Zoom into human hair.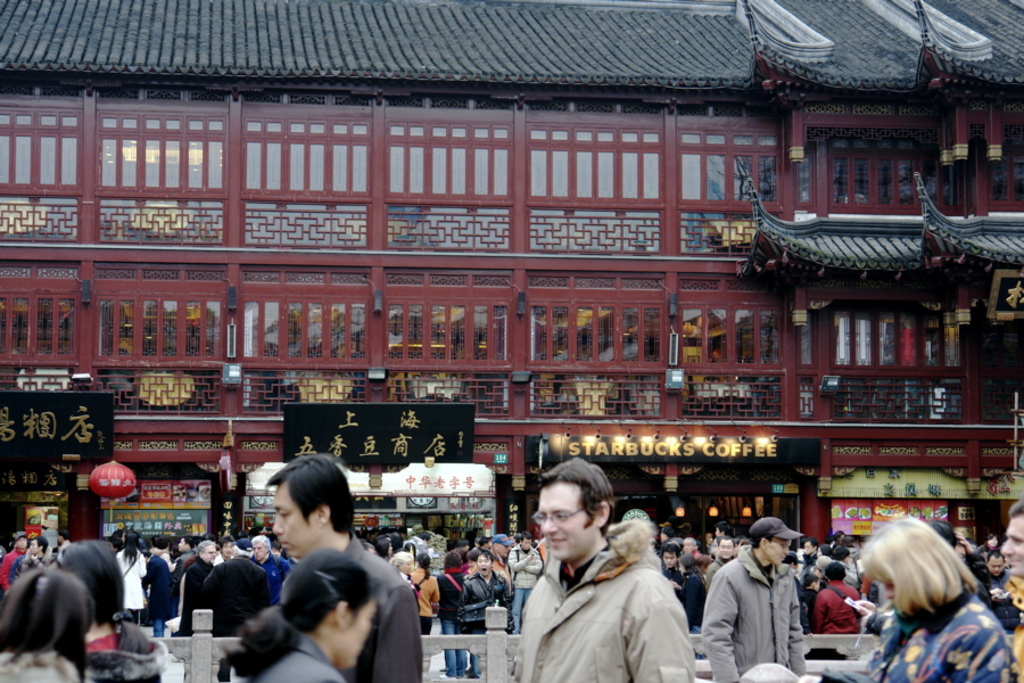
Zoom target: region(1010, 497, 1023, 520).
